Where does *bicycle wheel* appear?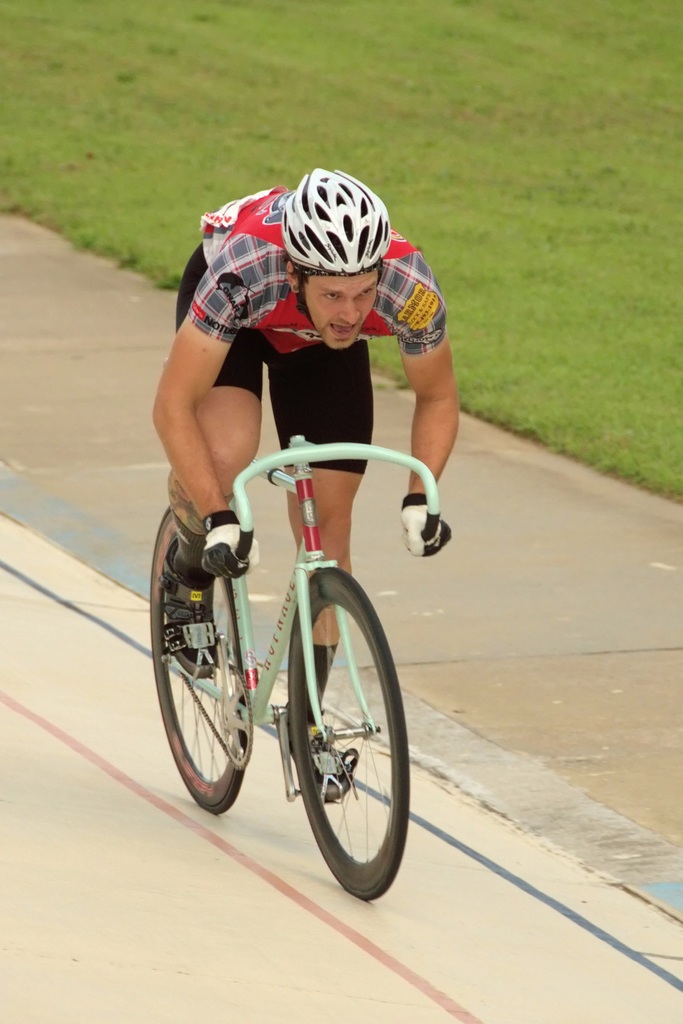
Appears at bbox(259, 583, 410, 905).
